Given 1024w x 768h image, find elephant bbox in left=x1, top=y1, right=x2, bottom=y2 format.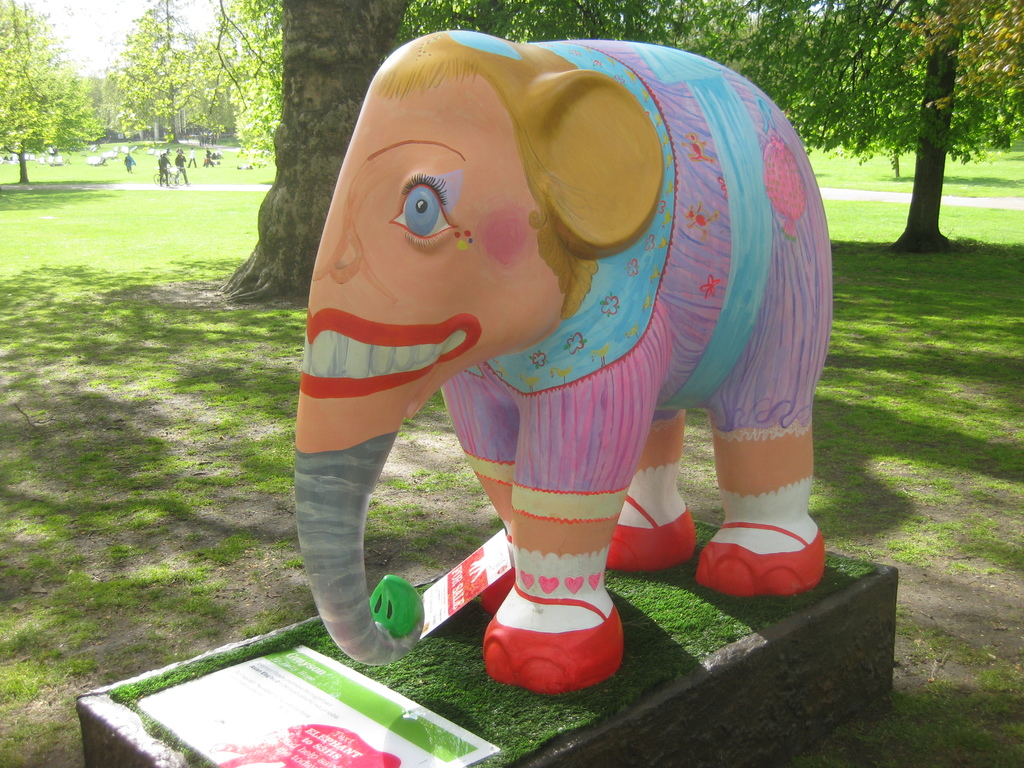
left=270, top=11, right=837, bottom=678.
